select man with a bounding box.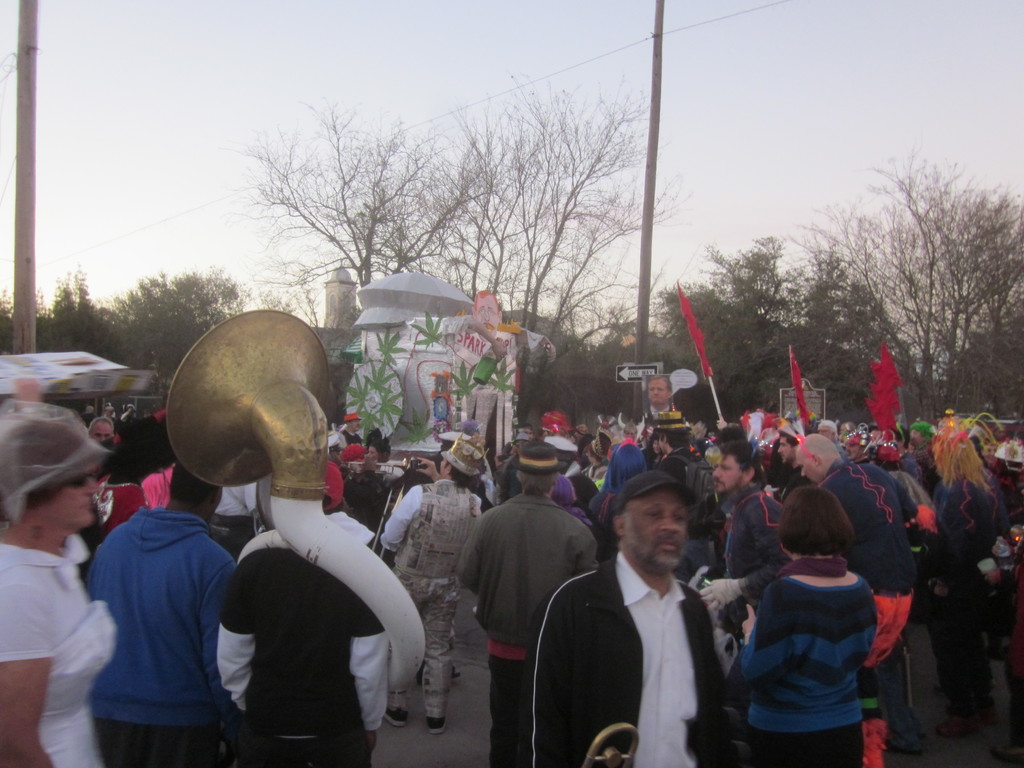
x1=803, y1=439, x2=923, y2=689.
